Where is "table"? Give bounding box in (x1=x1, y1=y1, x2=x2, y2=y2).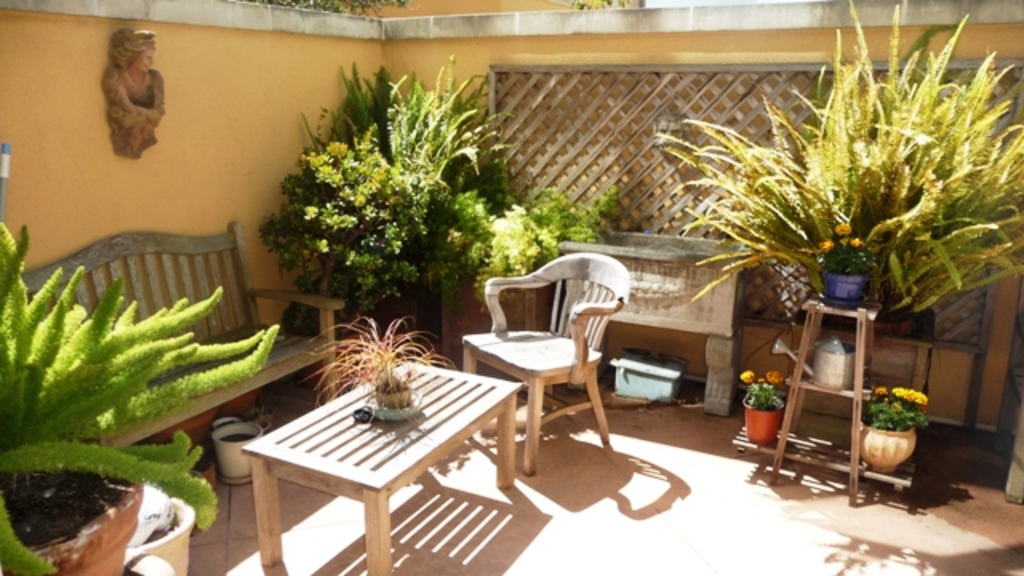
(x1=213, y1=349, x2=523, y2=562).
